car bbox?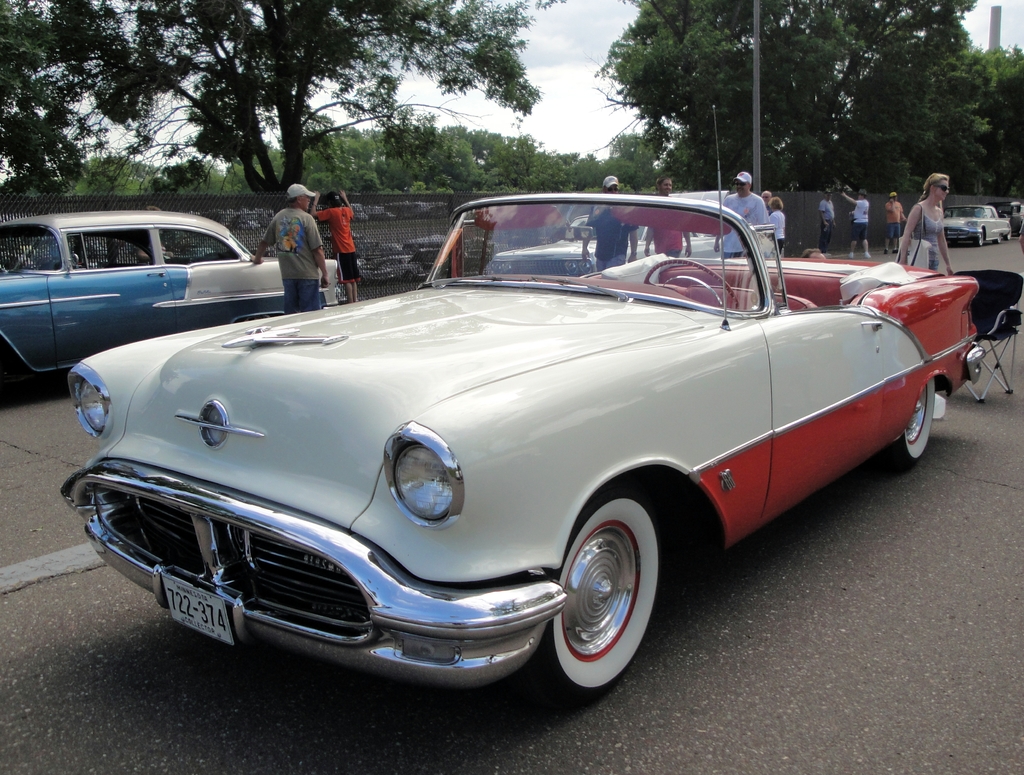
0 209 344 405
